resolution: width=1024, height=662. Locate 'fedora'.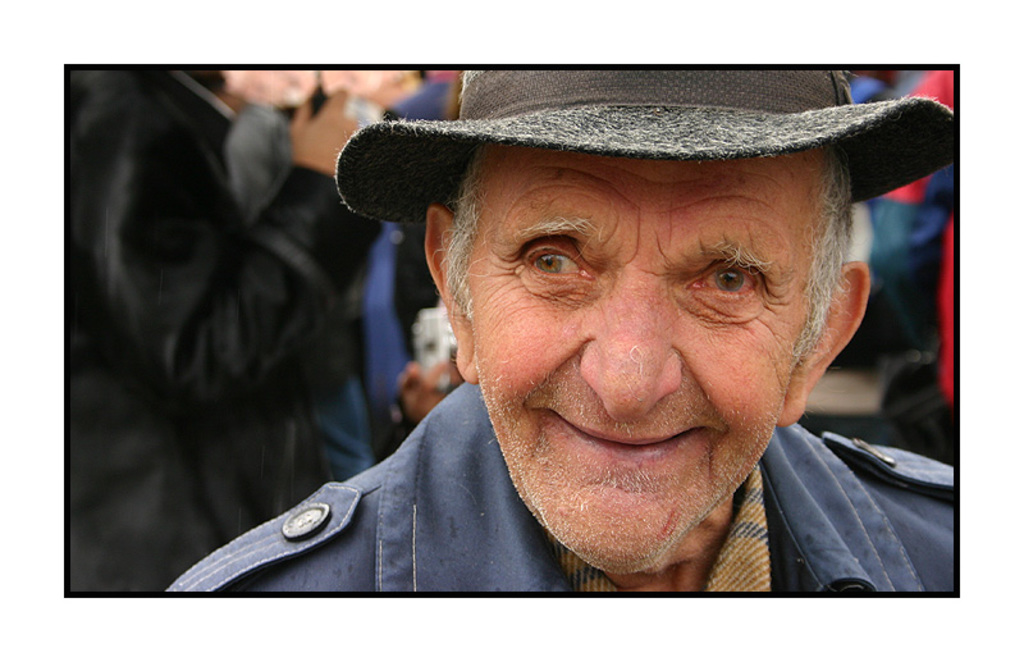
select_region(334, 68, 961, 227).
